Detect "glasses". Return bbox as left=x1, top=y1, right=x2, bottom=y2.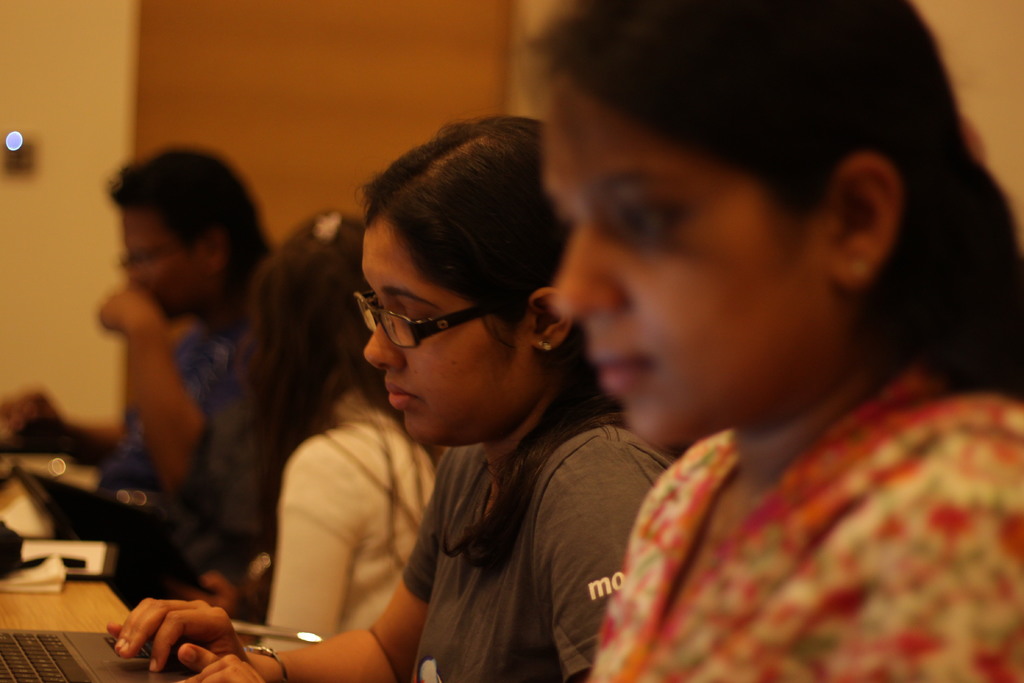
left=348, top=289, right=511, bottom=355.
